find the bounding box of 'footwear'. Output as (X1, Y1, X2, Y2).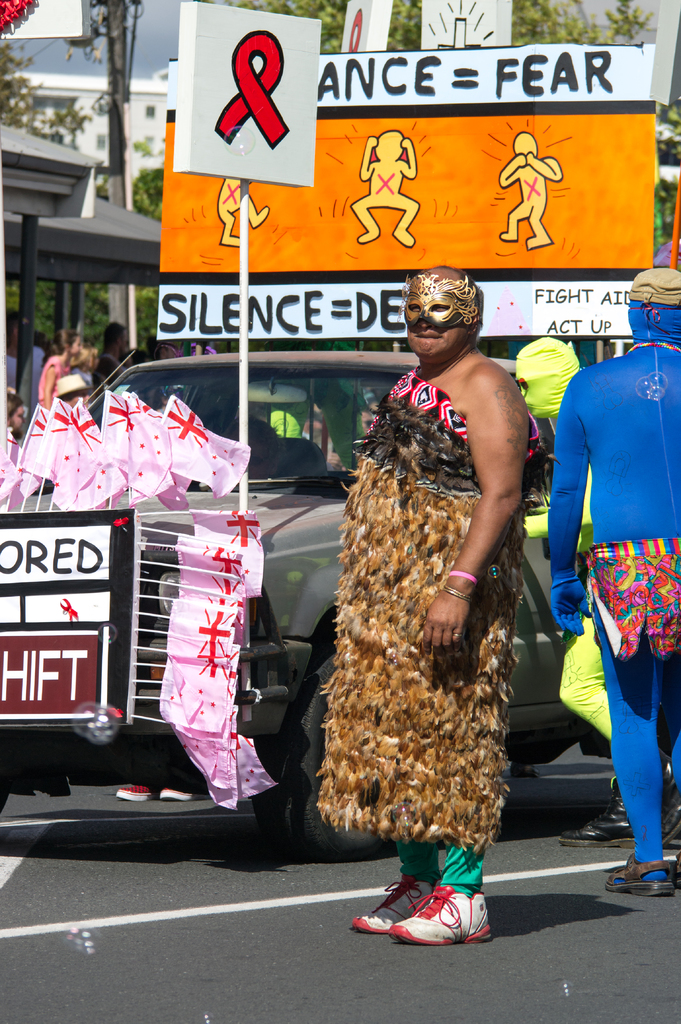
(657, 791, 680, 847).
